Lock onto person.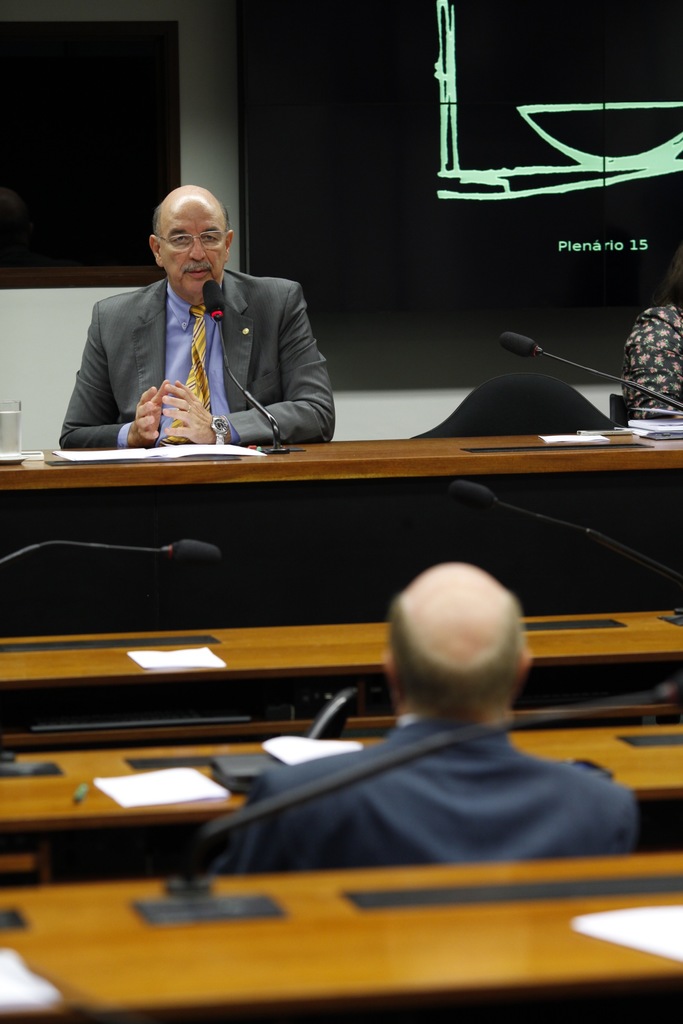
Locked: {"x1": 215, "y1": 570, "x2": 637, "y2": 862}.
